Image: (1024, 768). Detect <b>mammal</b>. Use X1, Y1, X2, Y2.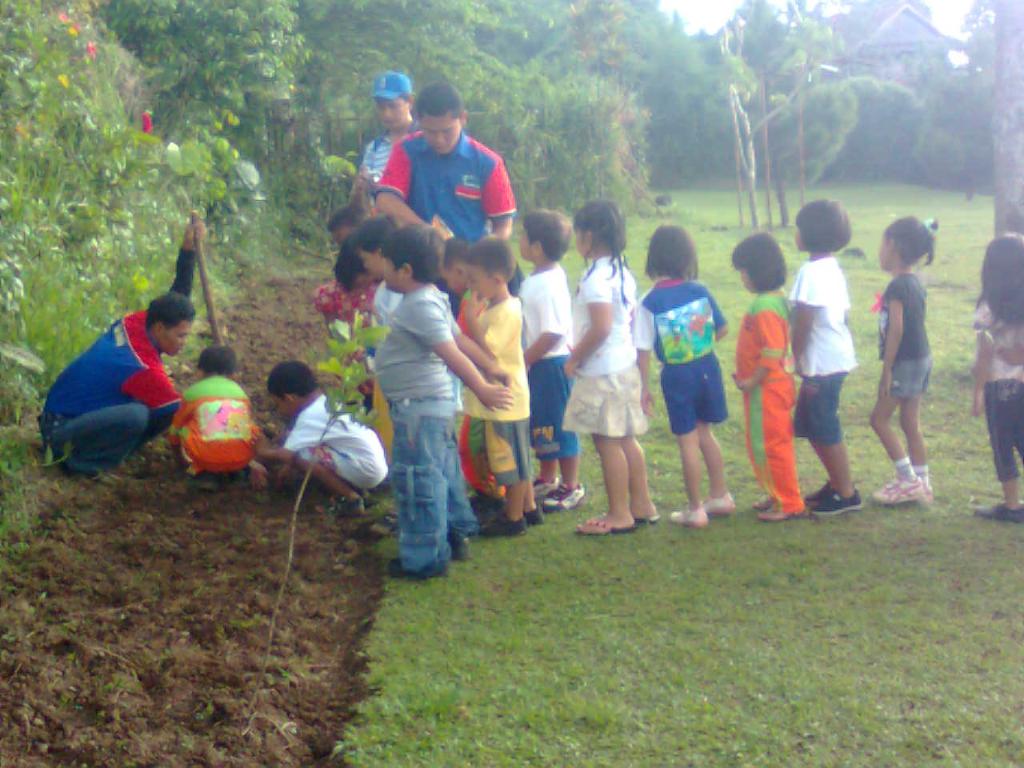
365, 78, 517, 235.
